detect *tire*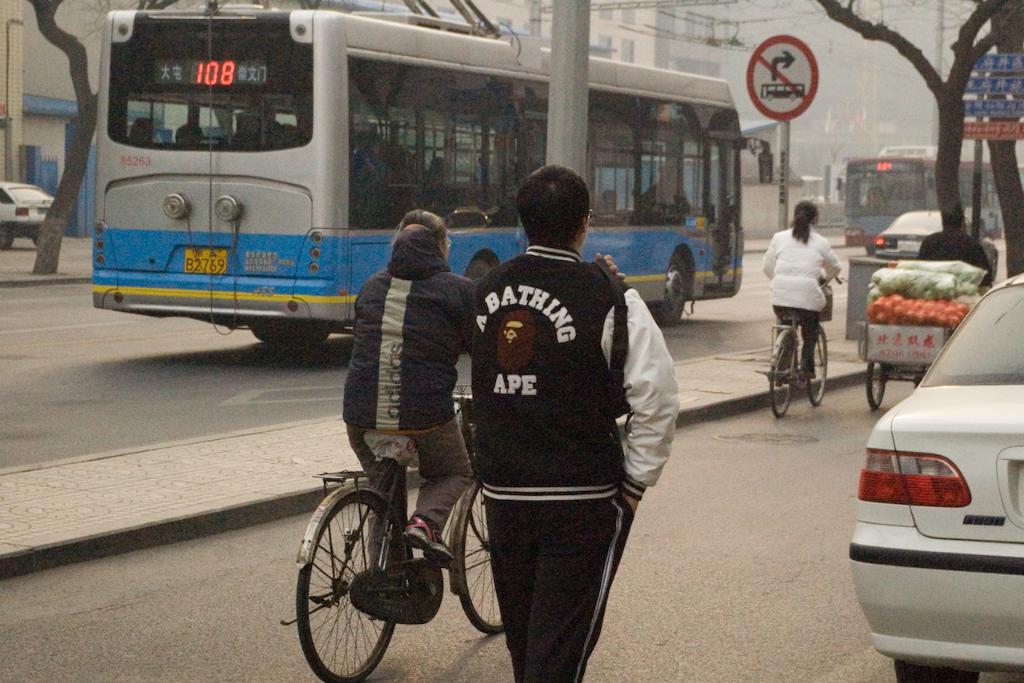
pyautogui.locateOnScreen(294, 493, 401, 682)
